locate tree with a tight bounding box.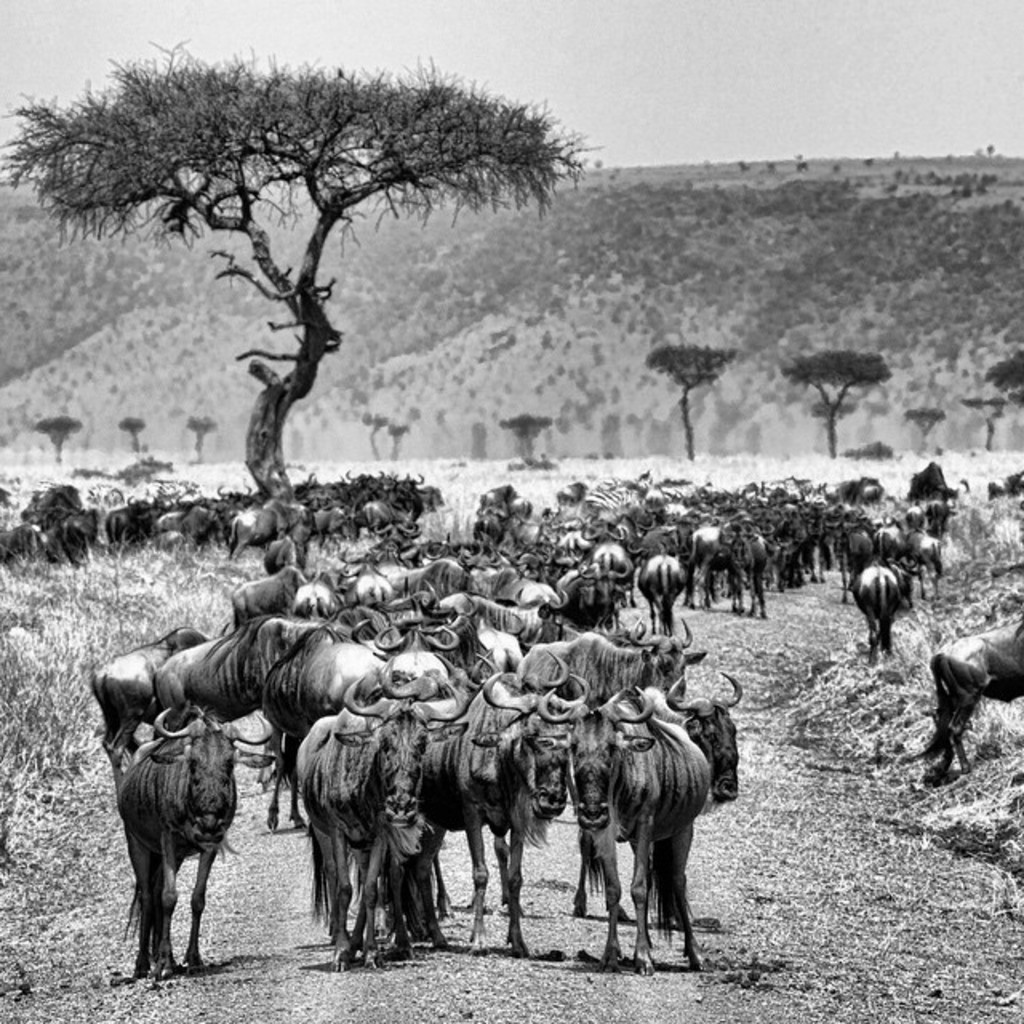
0 18 594 512.
